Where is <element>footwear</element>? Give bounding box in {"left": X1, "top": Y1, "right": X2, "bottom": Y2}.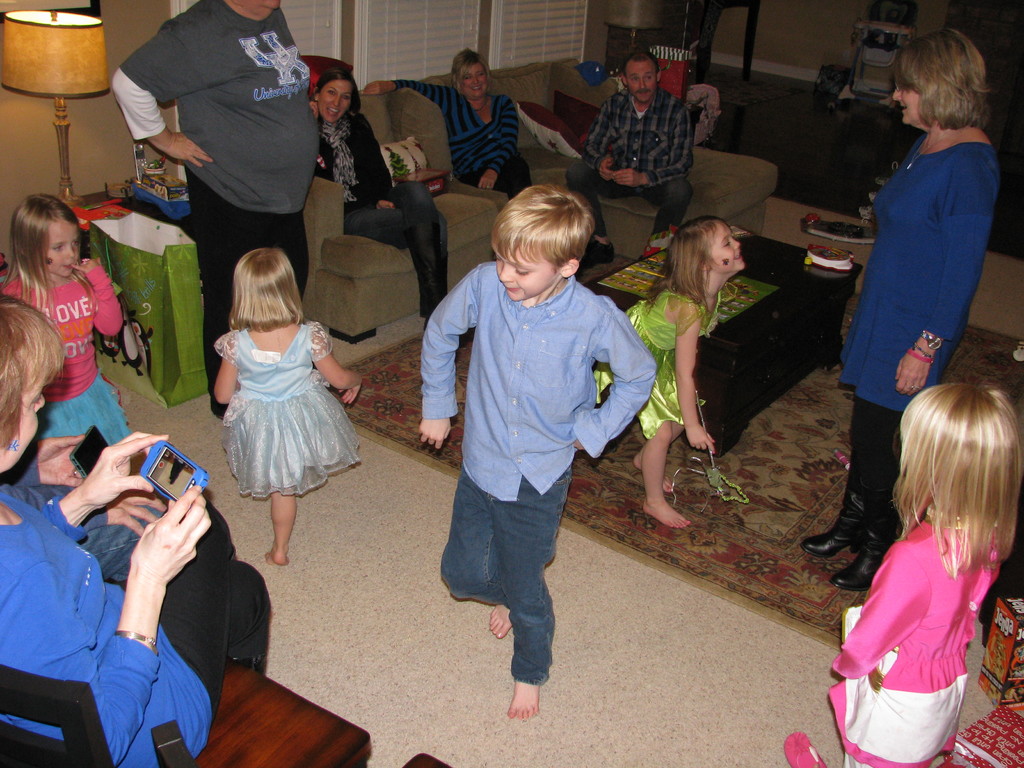
{"left": 586, "top": 240, "right": 618, "bottom": 261}.
